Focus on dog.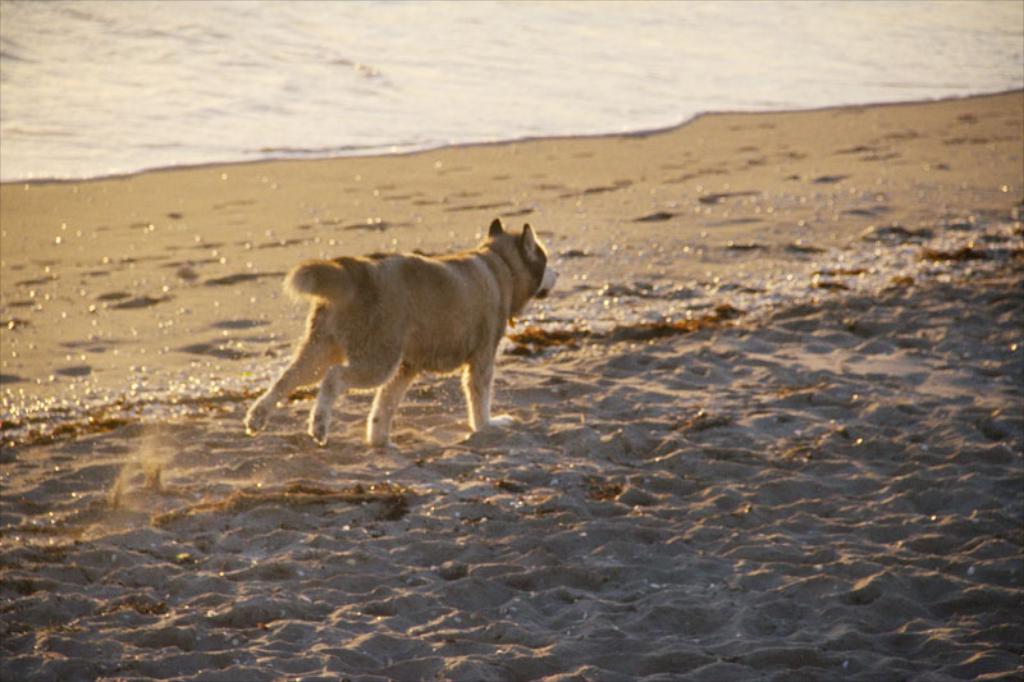
Focused at 250:209:559:447.
